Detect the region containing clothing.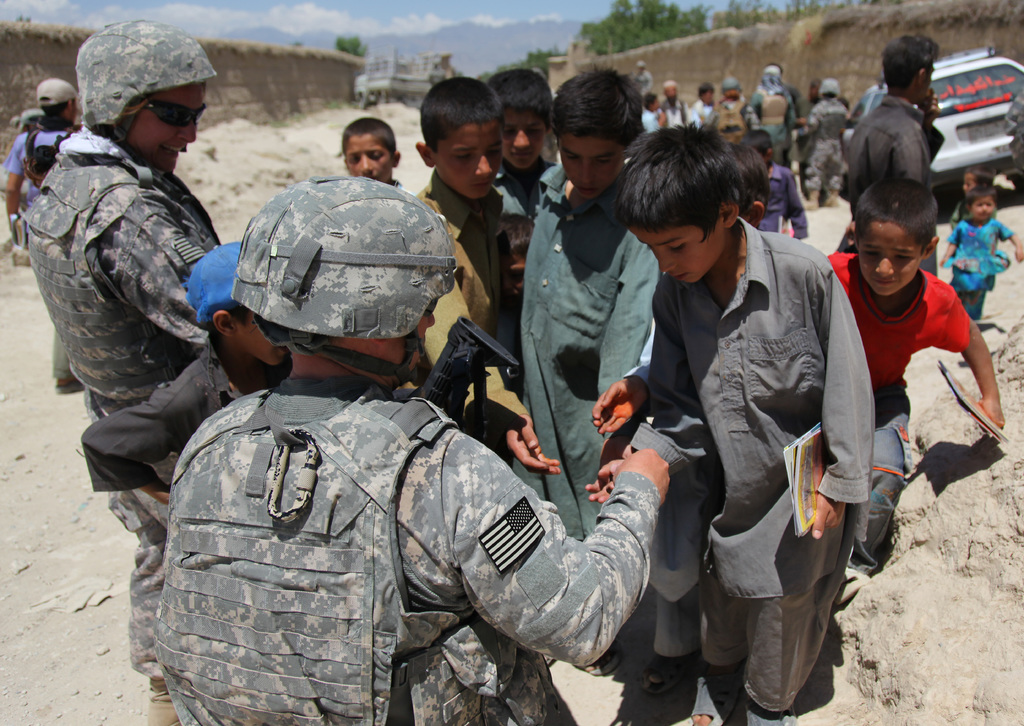
BBox(797, 101, 846, 199).
